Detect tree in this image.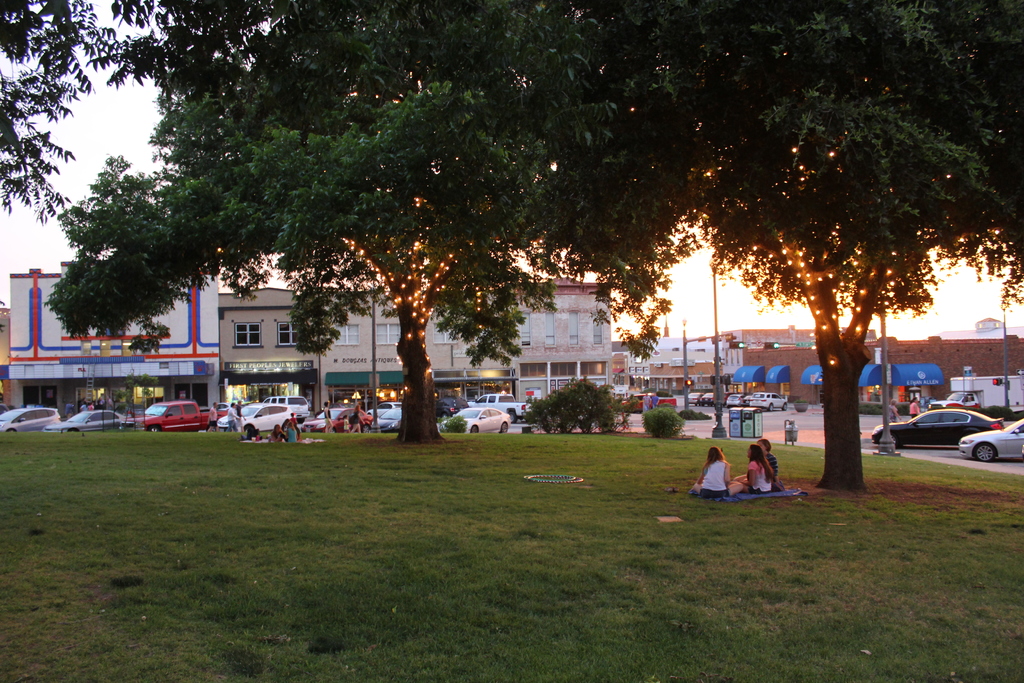
Detection: [38, 0, 703, 447].
